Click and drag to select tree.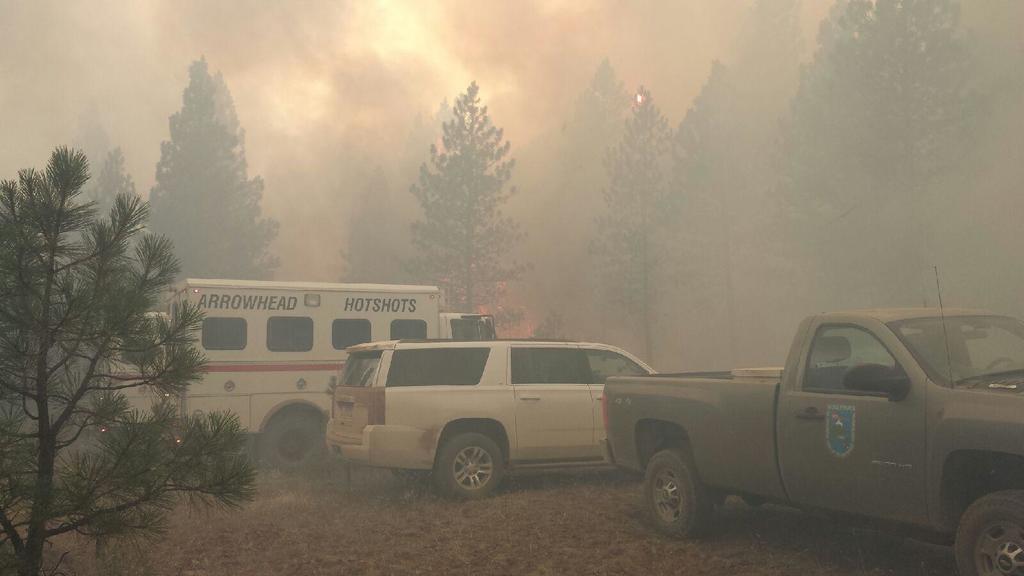
Selection: bbox=(670, 51, 765, 367).
